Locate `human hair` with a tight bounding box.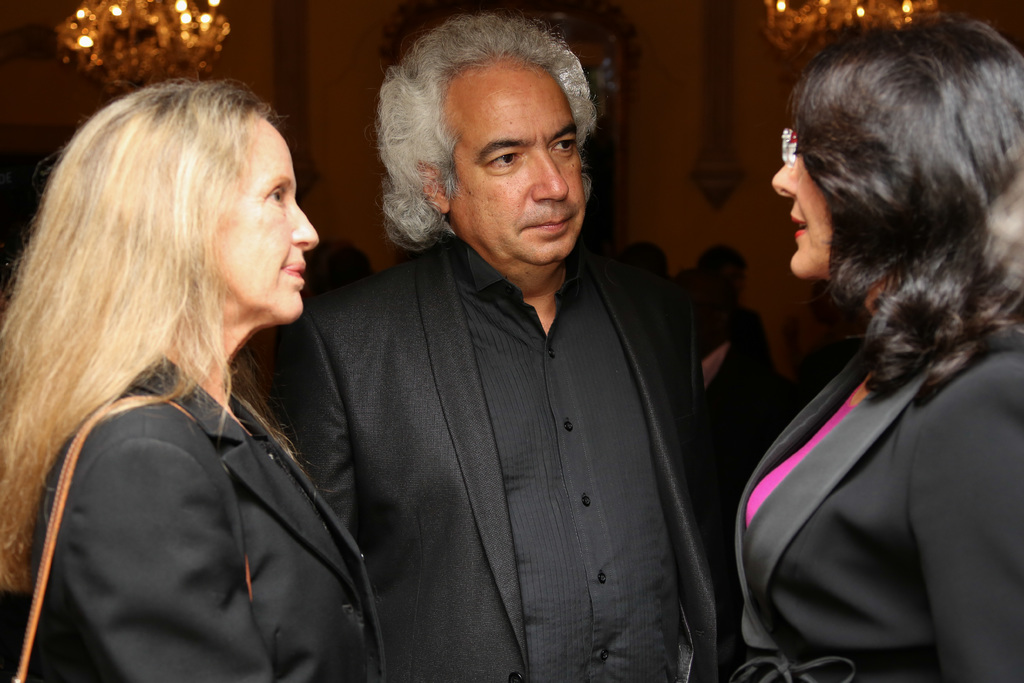
detection(619, 240, 666, 273).
